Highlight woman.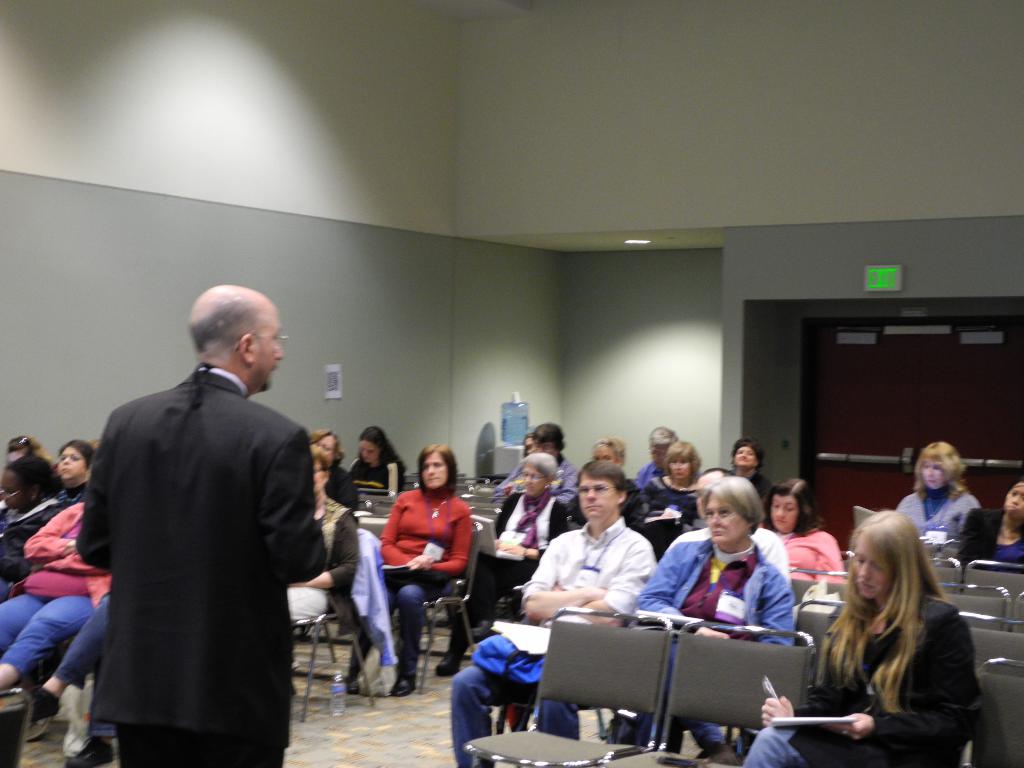
Highlighted region: 346,426,407,495.
